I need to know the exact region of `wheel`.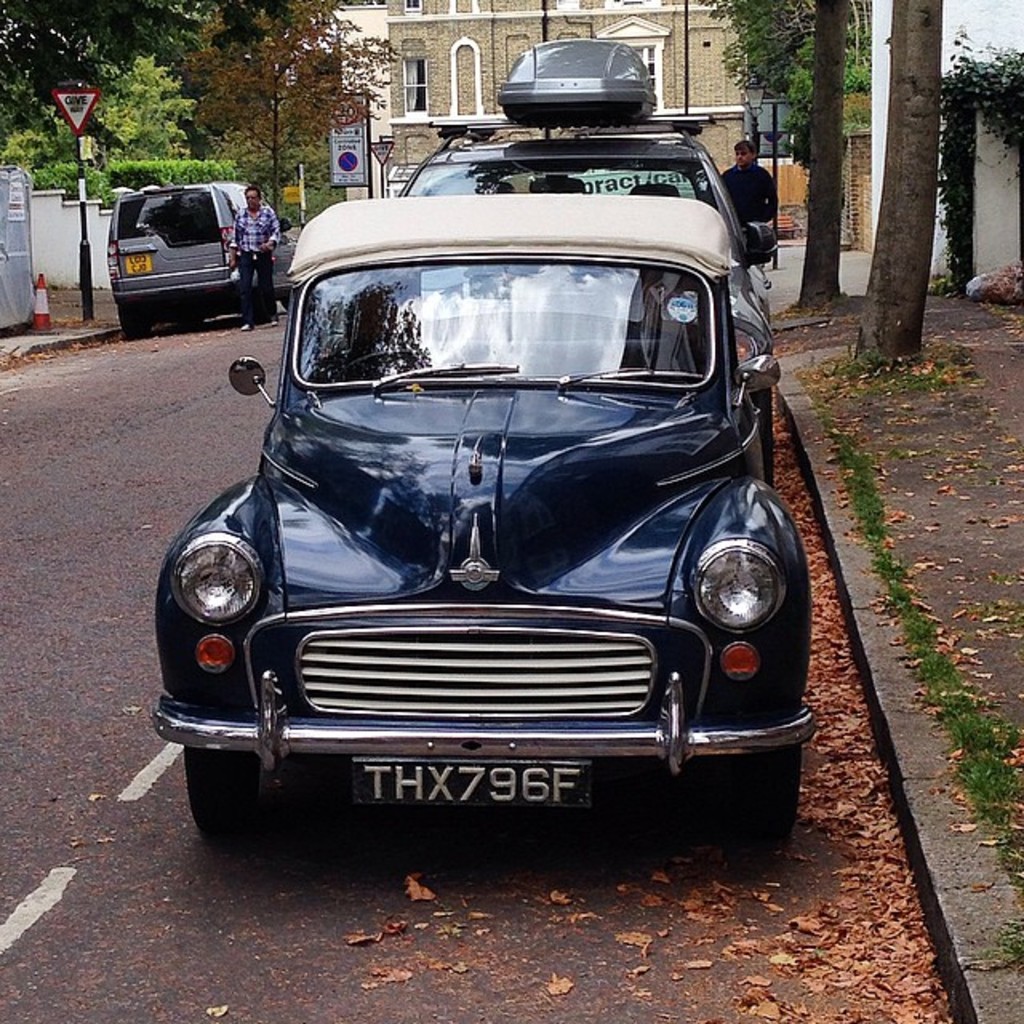
Region: l=707, t=742, r=800, b=861.
